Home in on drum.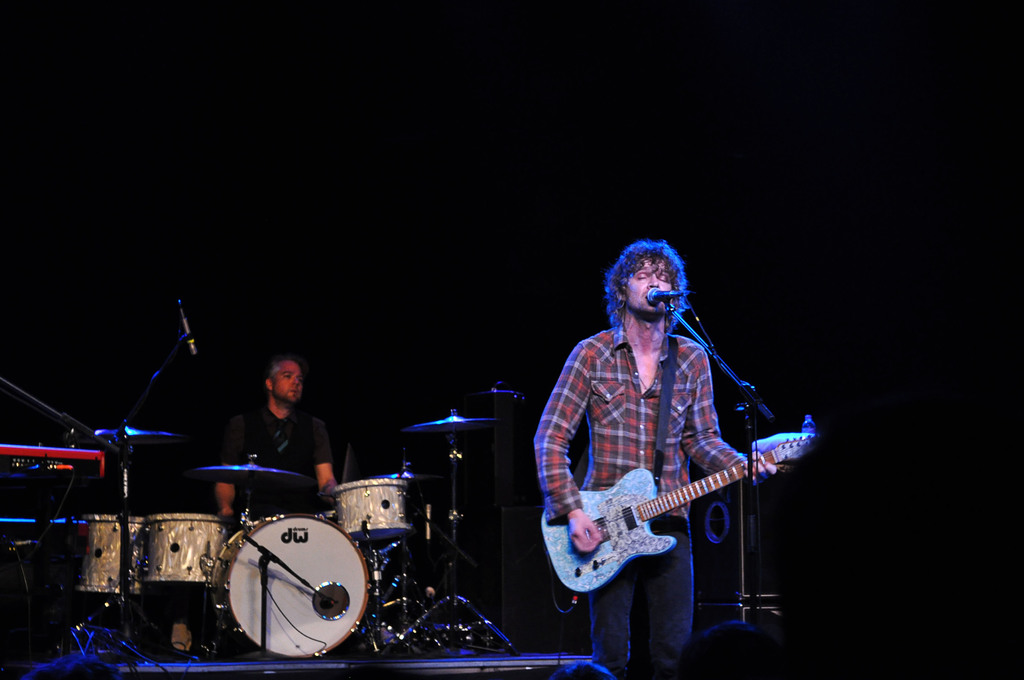
Homed in at pyautogui.locateOnScreen(328, 474, 427, 542).
